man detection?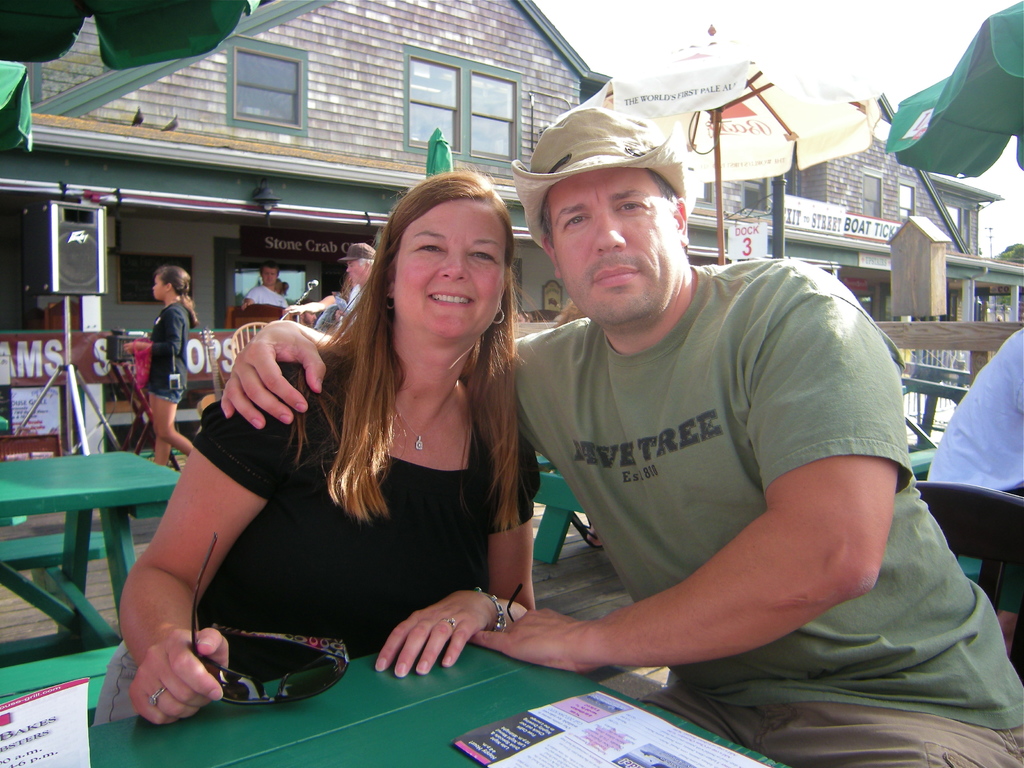
BBox(292, 299, 321, 329)
